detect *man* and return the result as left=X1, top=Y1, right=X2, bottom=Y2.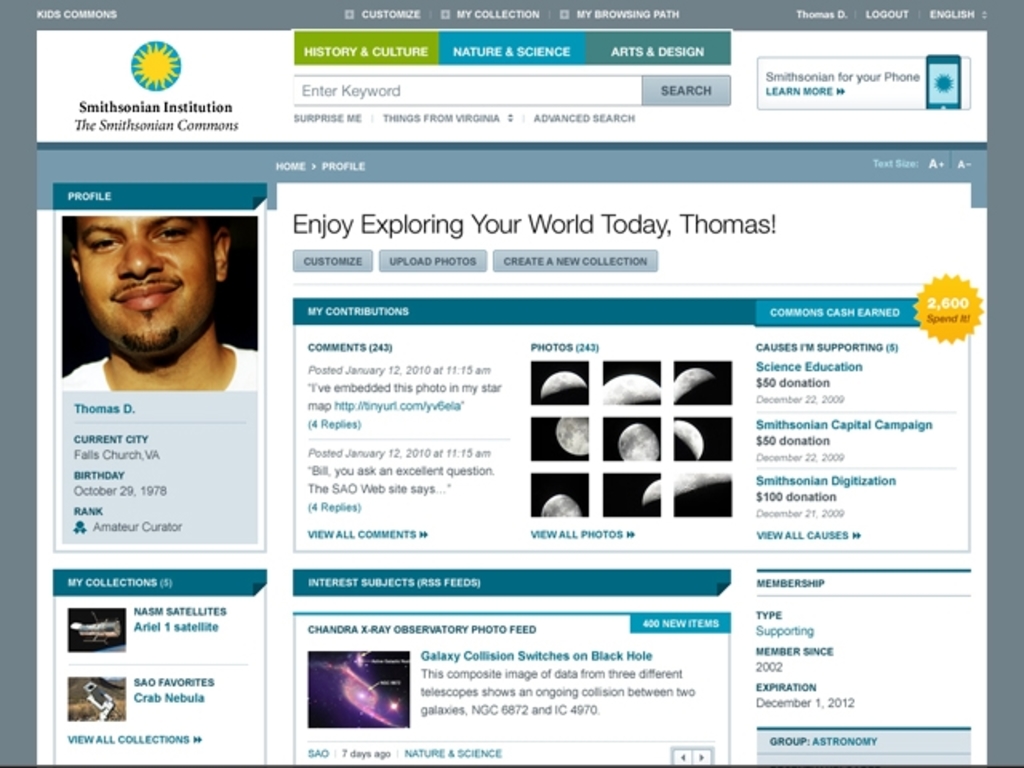
left=69, top=218, right=258, bottom=392.
